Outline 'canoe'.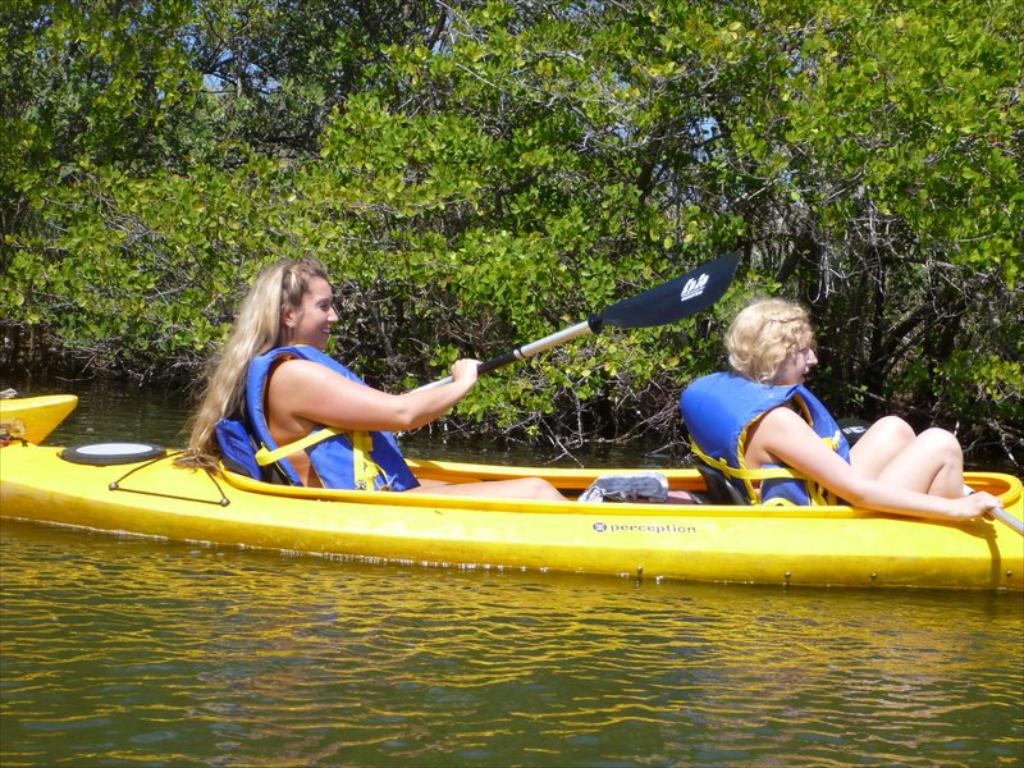
Outline: <region>0, 416, 1023, 600</region>.
